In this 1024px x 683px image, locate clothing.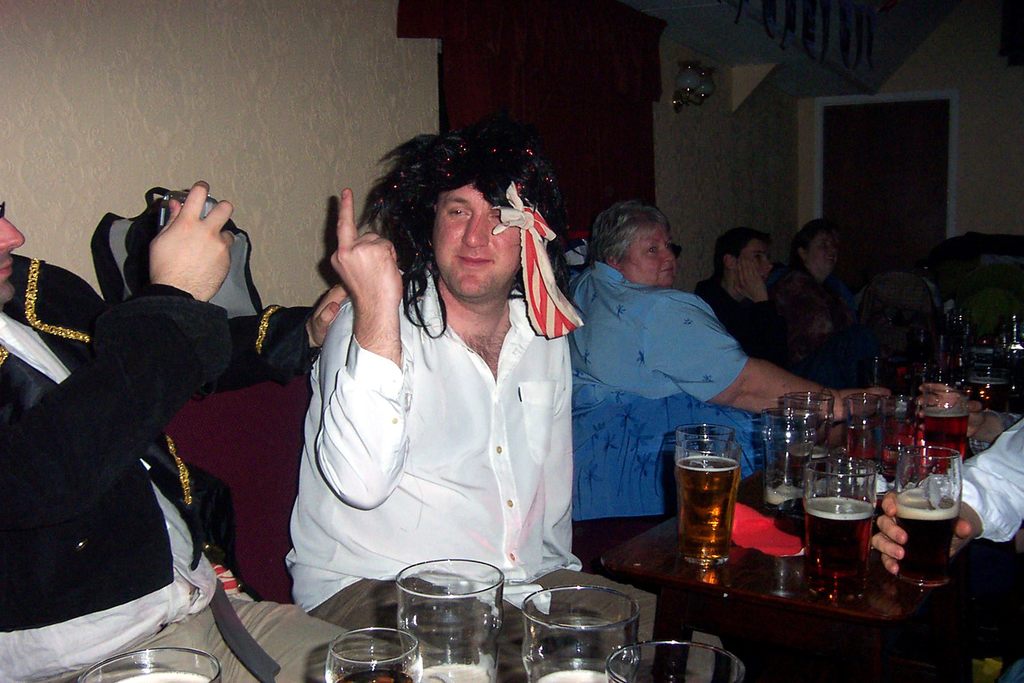
Bounding box: bbox=[276, 275, 735, 675].
